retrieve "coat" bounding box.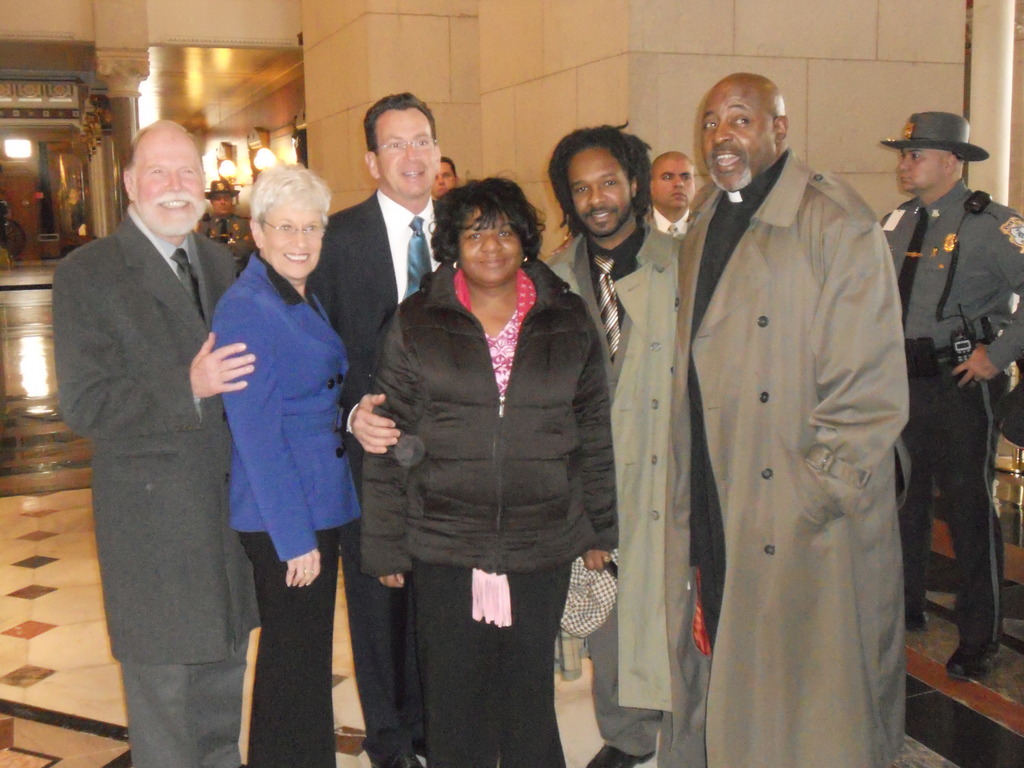
Bounding box: bbox=[303, 196, 472, 529].
